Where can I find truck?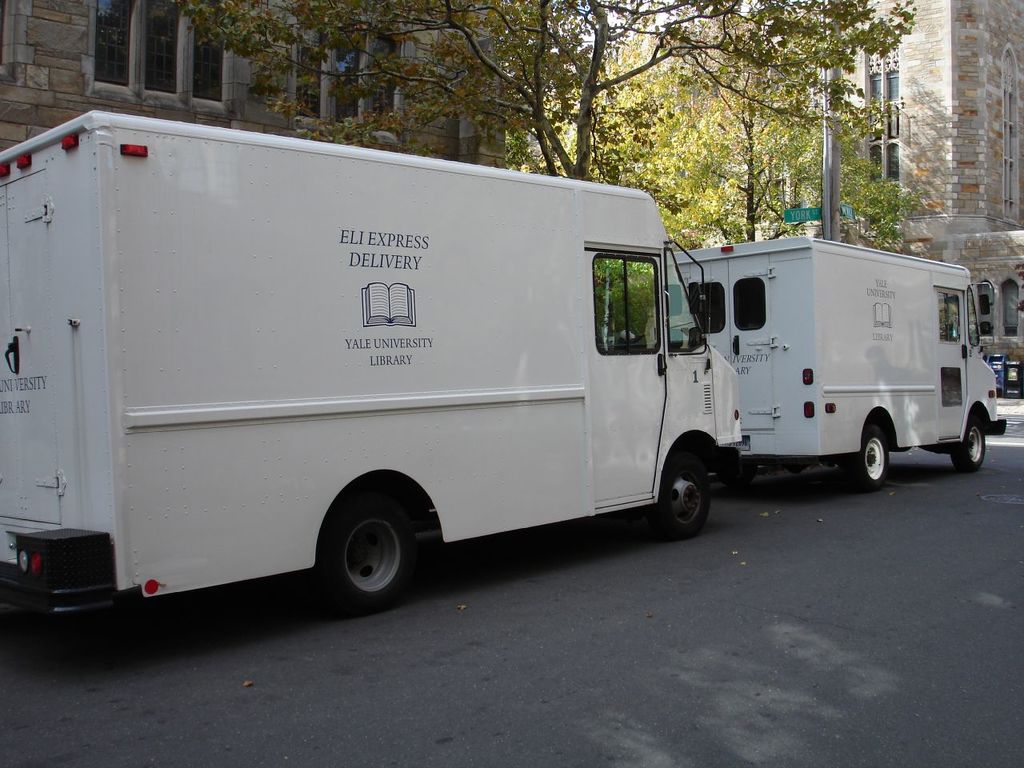
You can find it at bbox=[0, 110, 749, 617].
